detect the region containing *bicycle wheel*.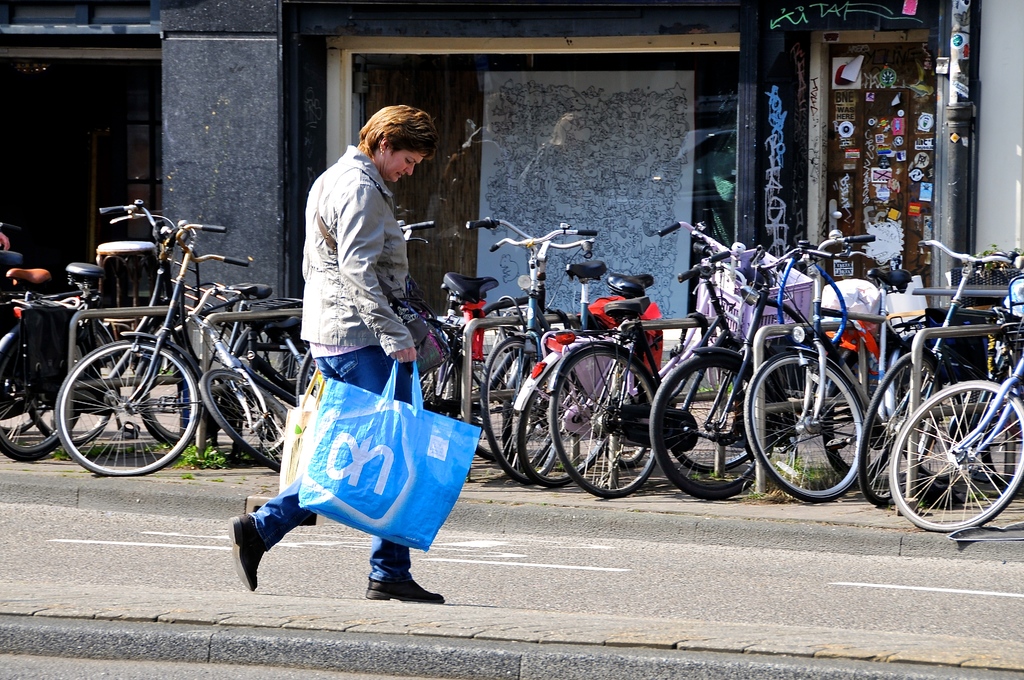
box(647, 353, 776, 500).
